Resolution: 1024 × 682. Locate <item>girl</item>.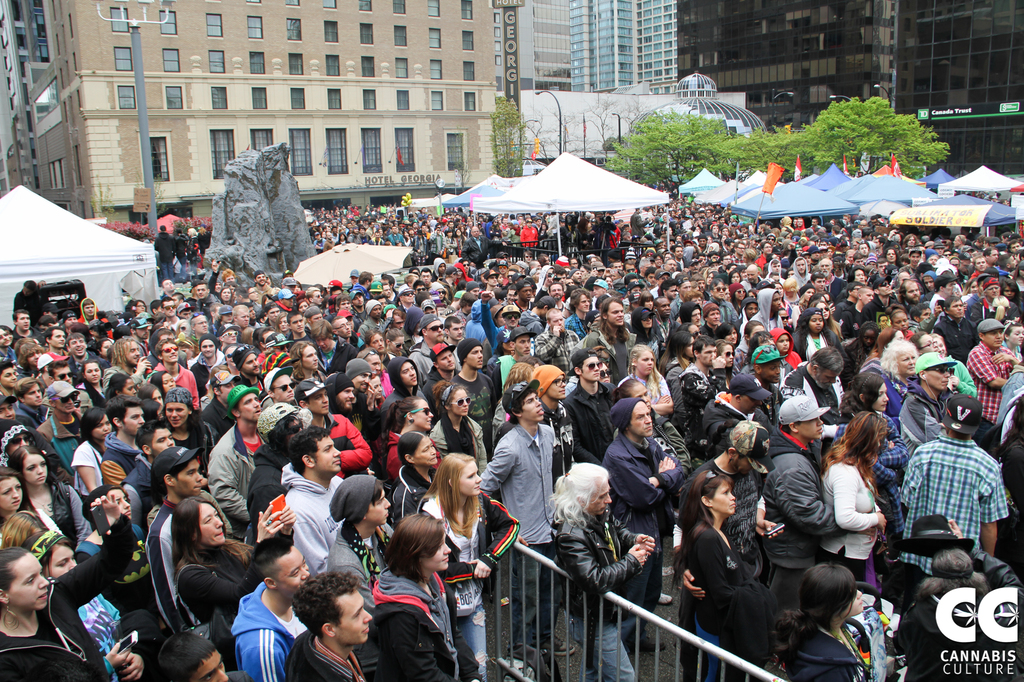
bbox=[148, 370, 177, 392].
